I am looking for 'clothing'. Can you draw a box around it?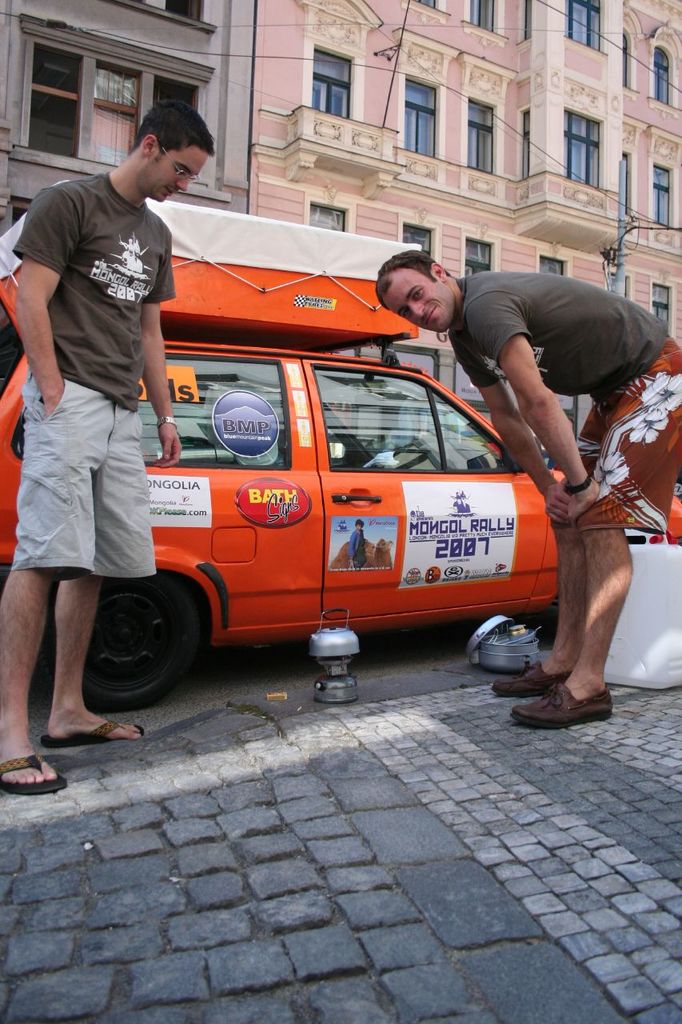
Sure, the bounding box is (24,130,180,618).
